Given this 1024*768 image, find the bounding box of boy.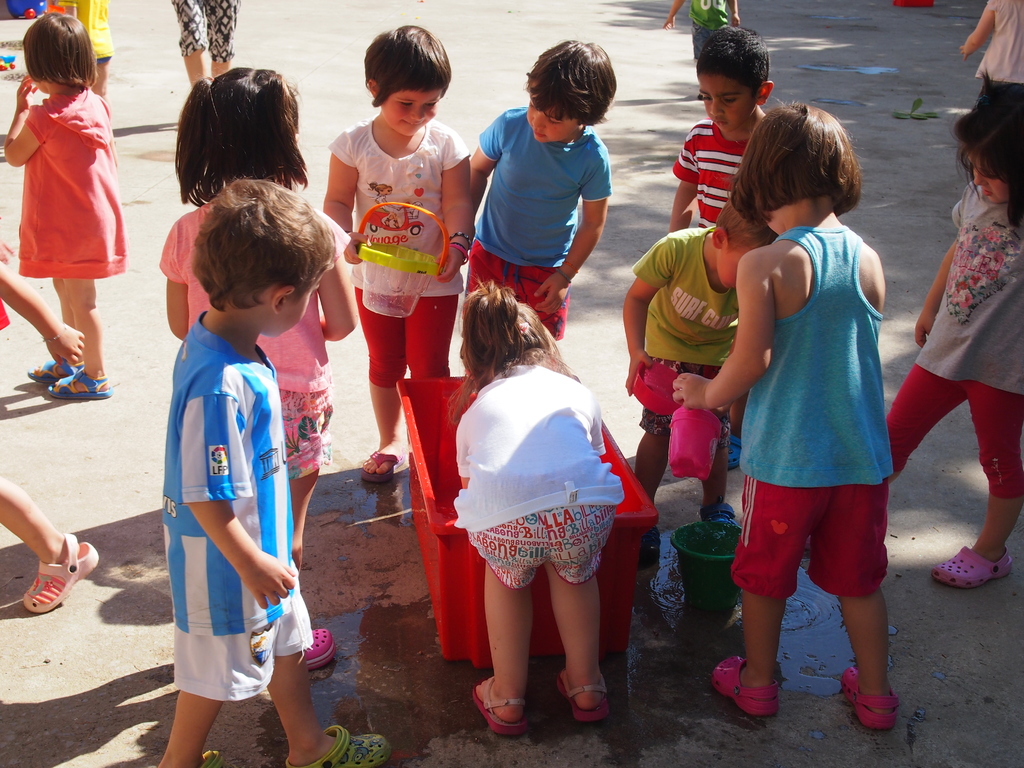
{"x1": 670, "y1": 24, "x2": 776, "y2": 232}.
